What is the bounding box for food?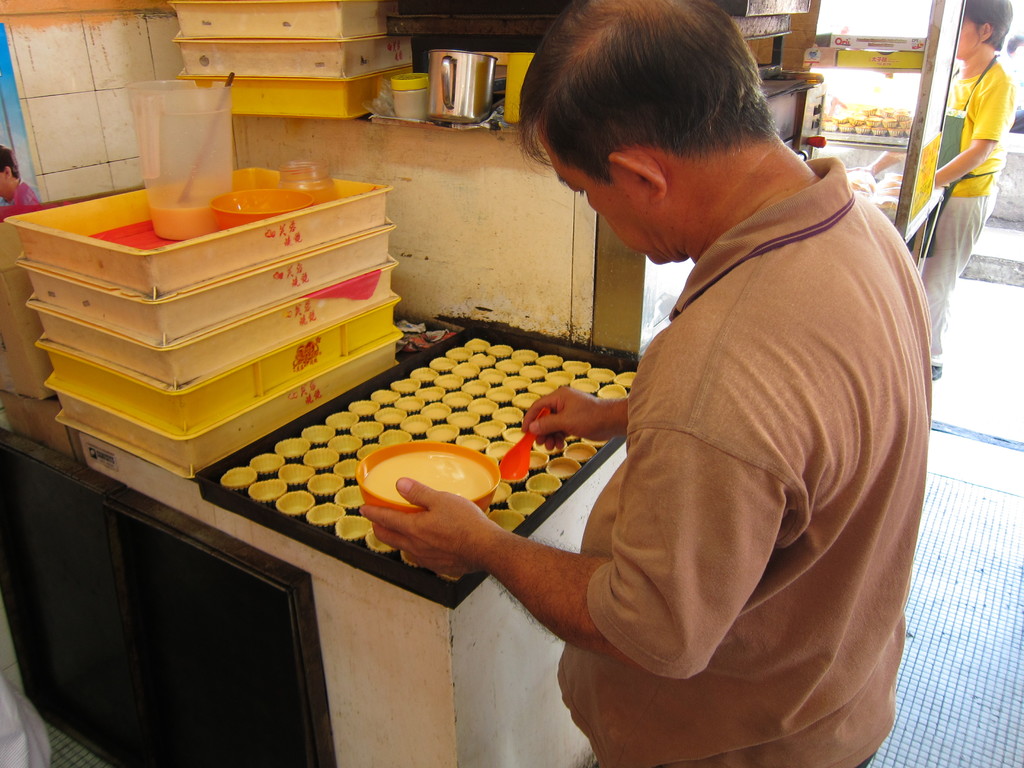
[x1=148, y1=198, x2=221, y2=242].
